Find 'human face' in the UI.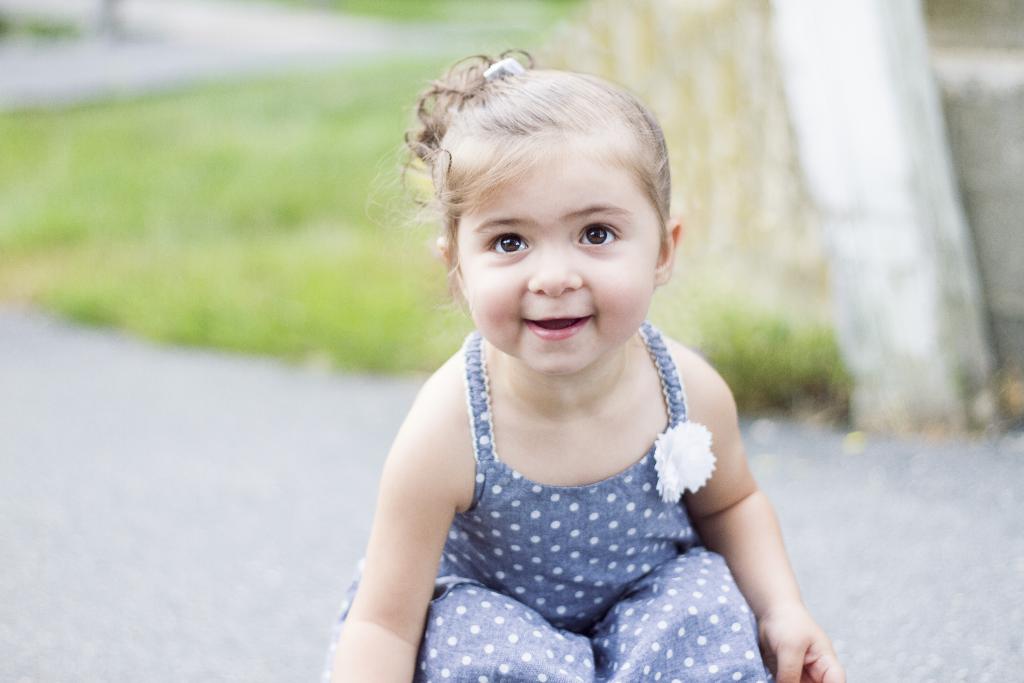
UI element at crop(461, 131, 652, 378).
